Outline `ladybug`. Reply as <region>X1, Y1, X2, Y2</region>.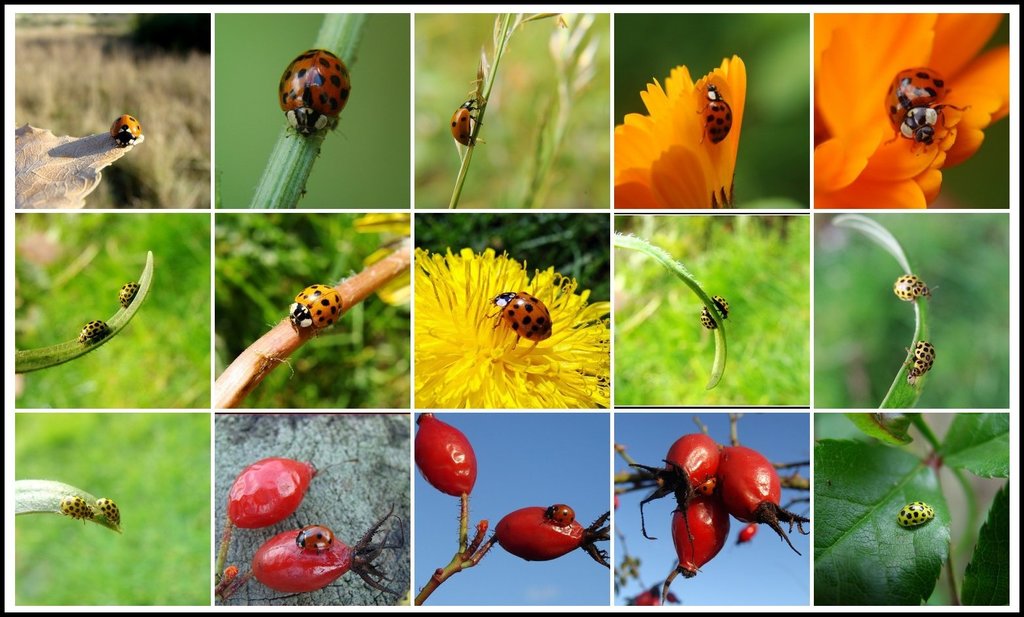
<region>97, 497, 122, 534</region>.
